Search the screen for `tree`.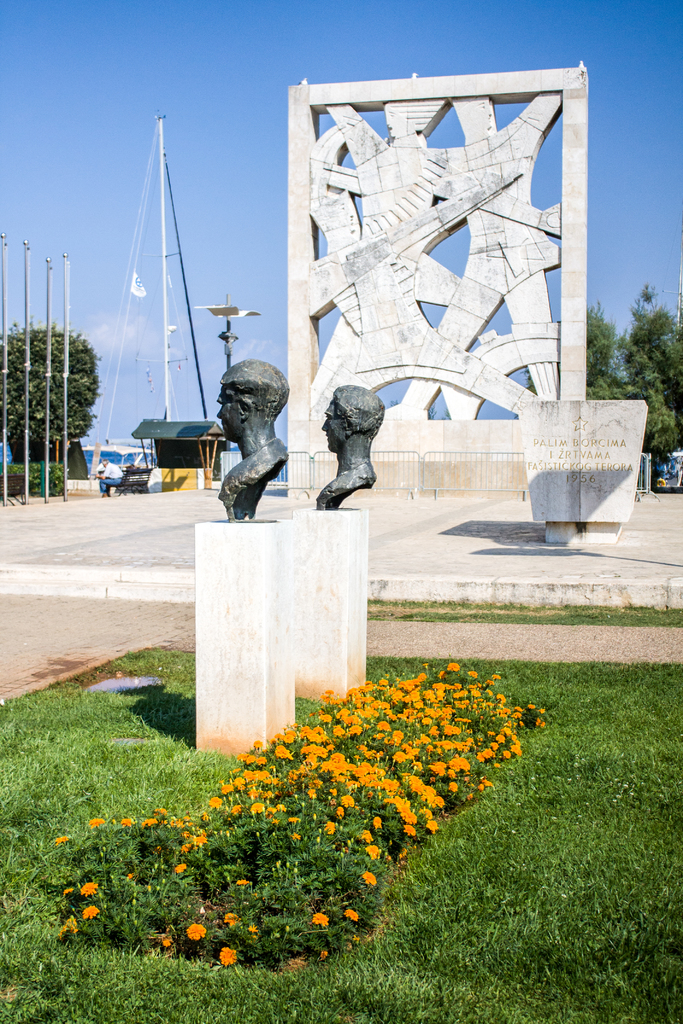
Found at x1=88, y1=820, x2=103, y2=825.
